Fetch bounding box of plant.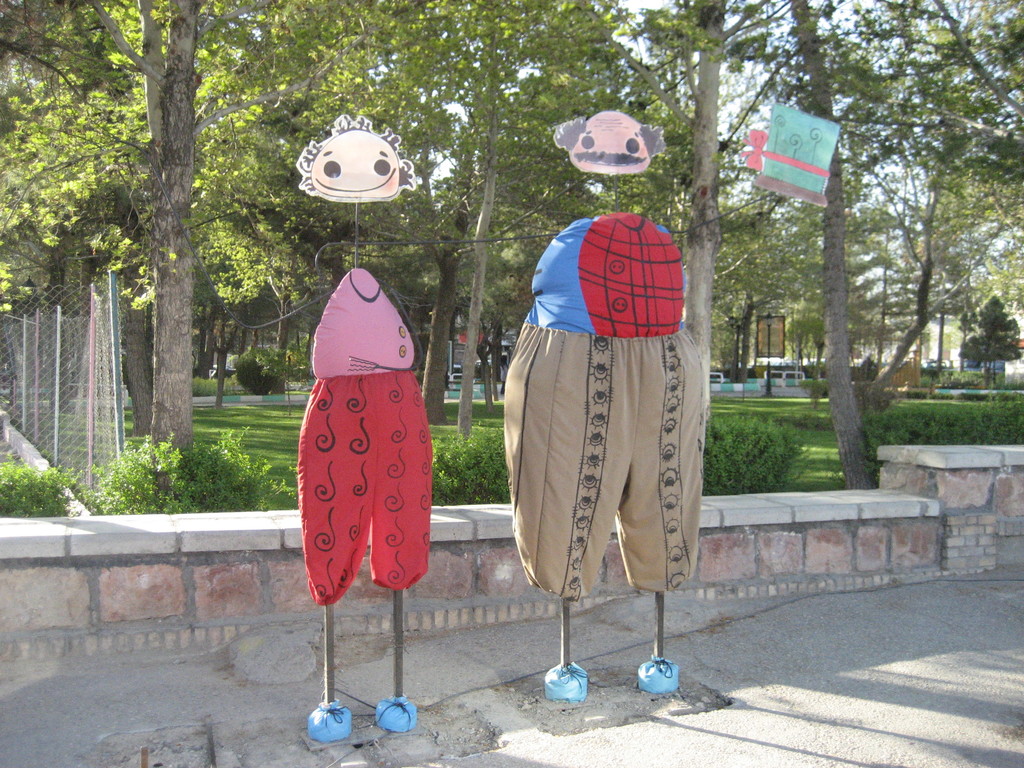
Bbox: detection(204, 423, 293, 511).
